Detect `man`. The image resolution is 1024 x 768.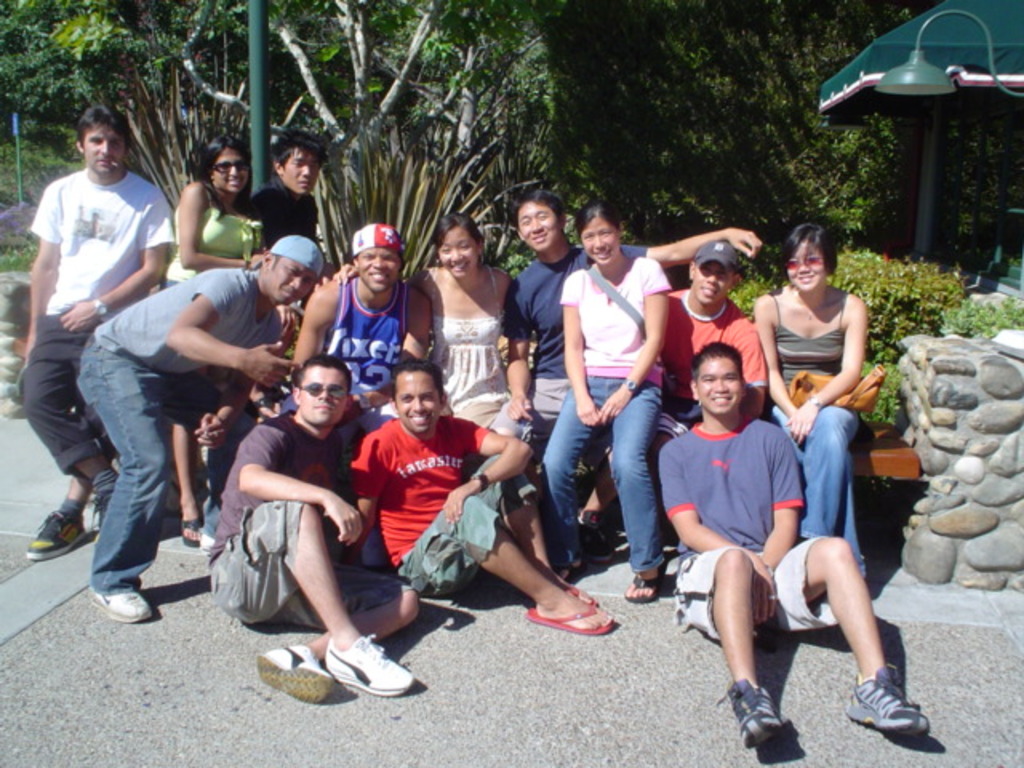
<region>21, 106, 179, 565</region>.
